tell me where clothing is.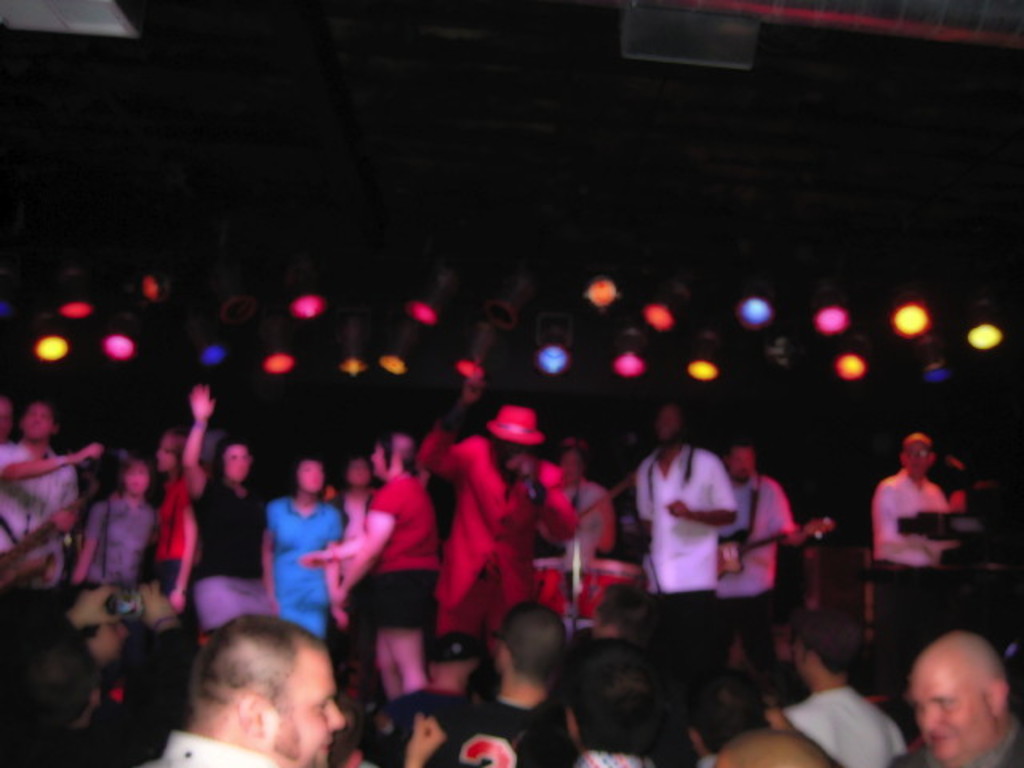
clothing is at Rect(448, 429, 541, 656).
